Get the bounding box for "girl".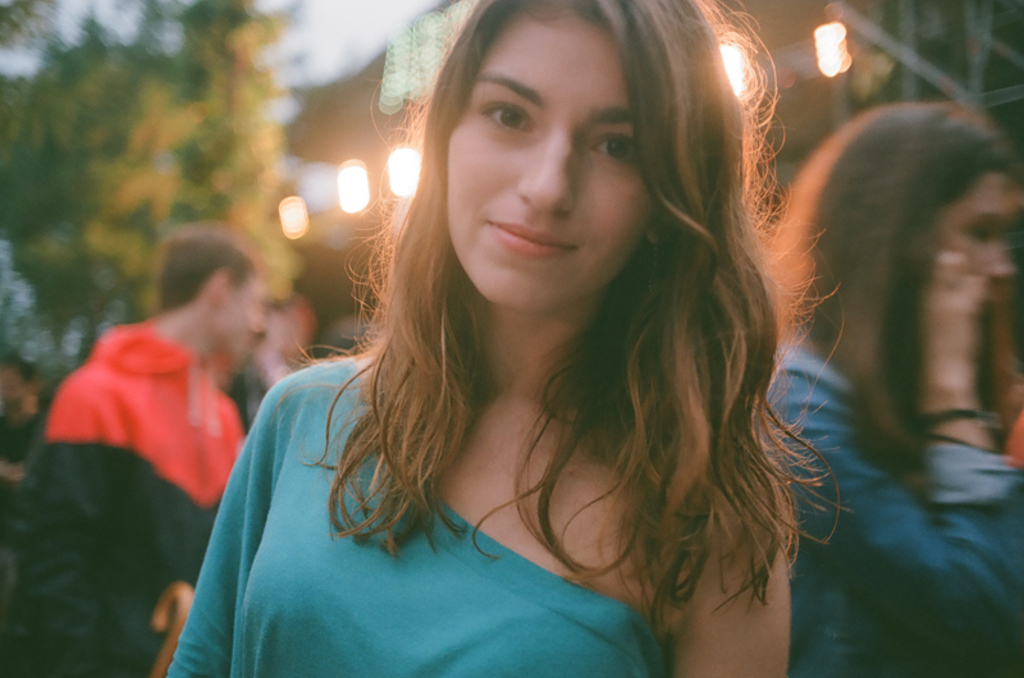
(x1=166, y1=0, x2=833, y2=677).
